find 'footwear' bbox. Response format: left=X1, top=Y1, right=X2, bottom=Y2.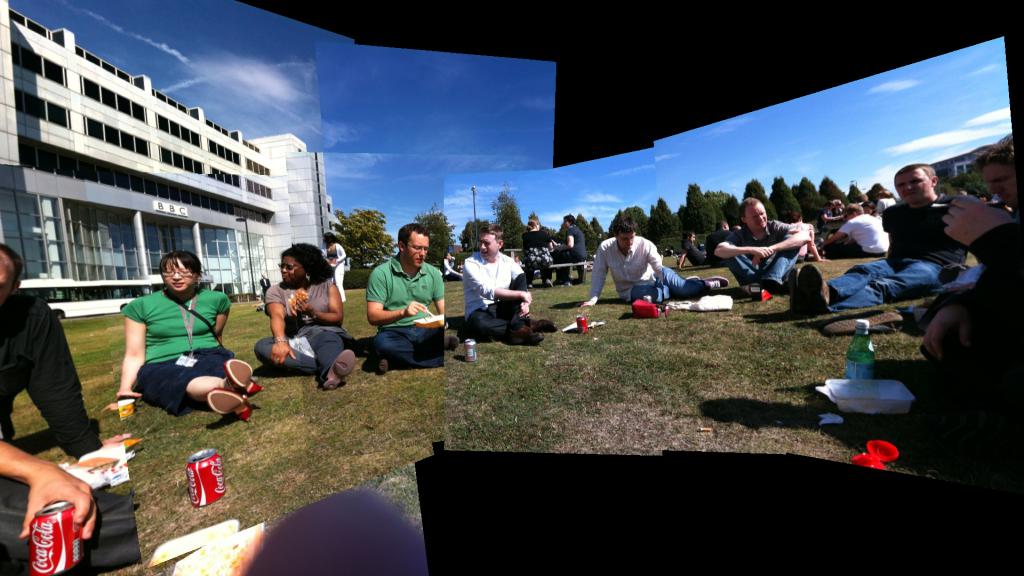
left=787, top=267, right=804, bottom=317.
